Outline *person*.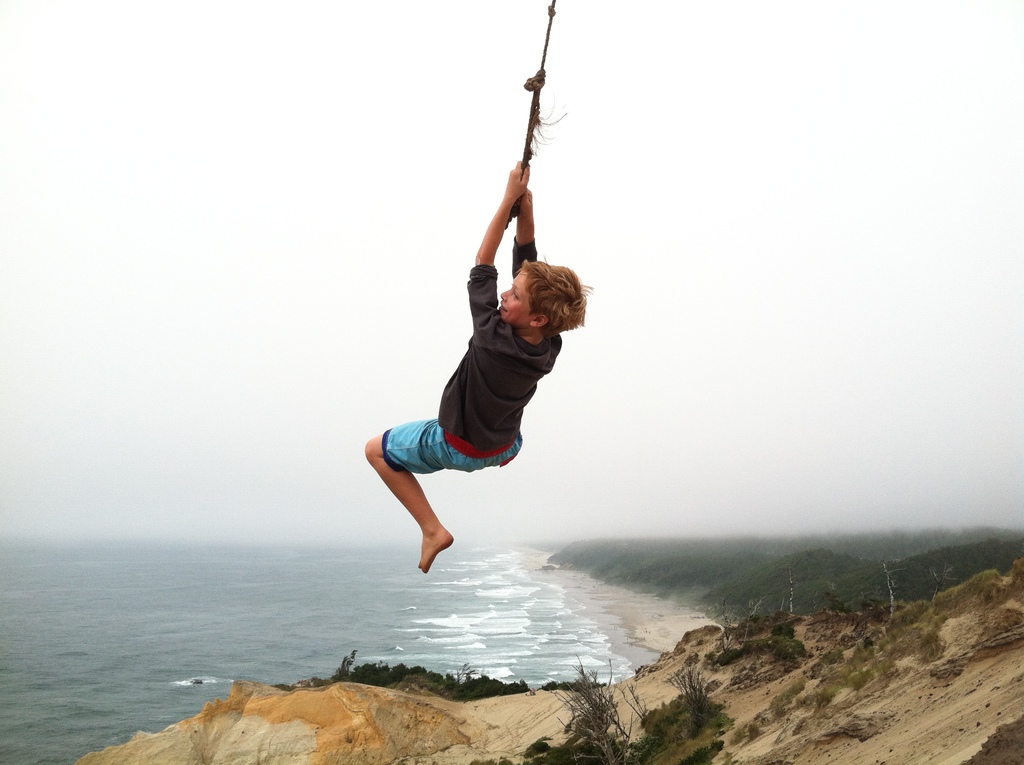
Outline: x1=351 y1=186 x2=584 y2=611.
